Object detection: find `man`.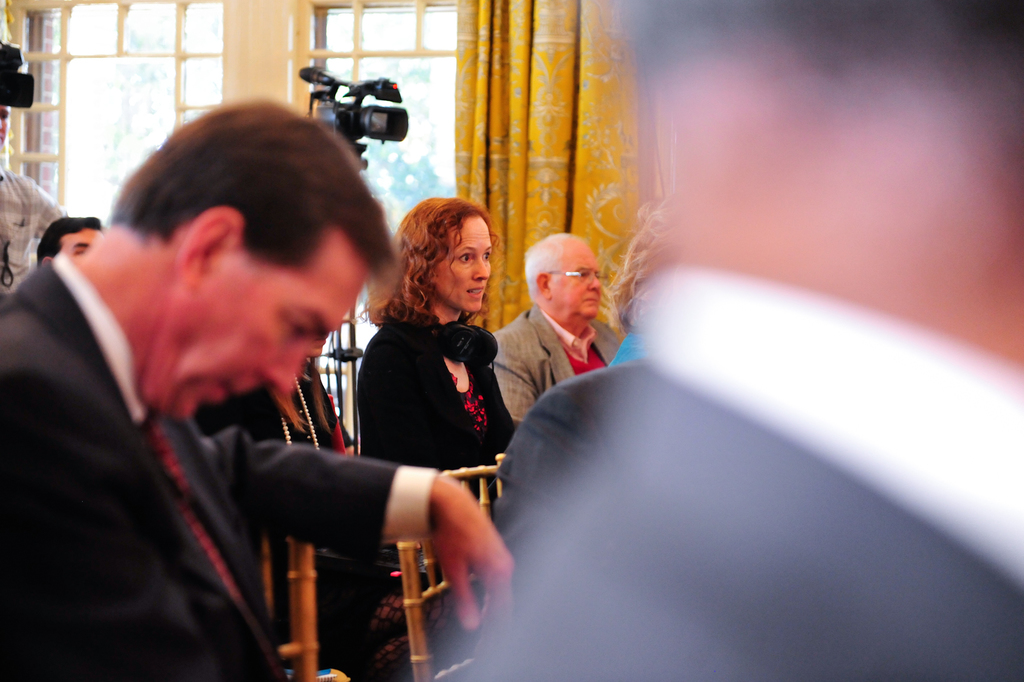
{"left": 0, "top": 88, "right": 512, "bottom": 681}.
